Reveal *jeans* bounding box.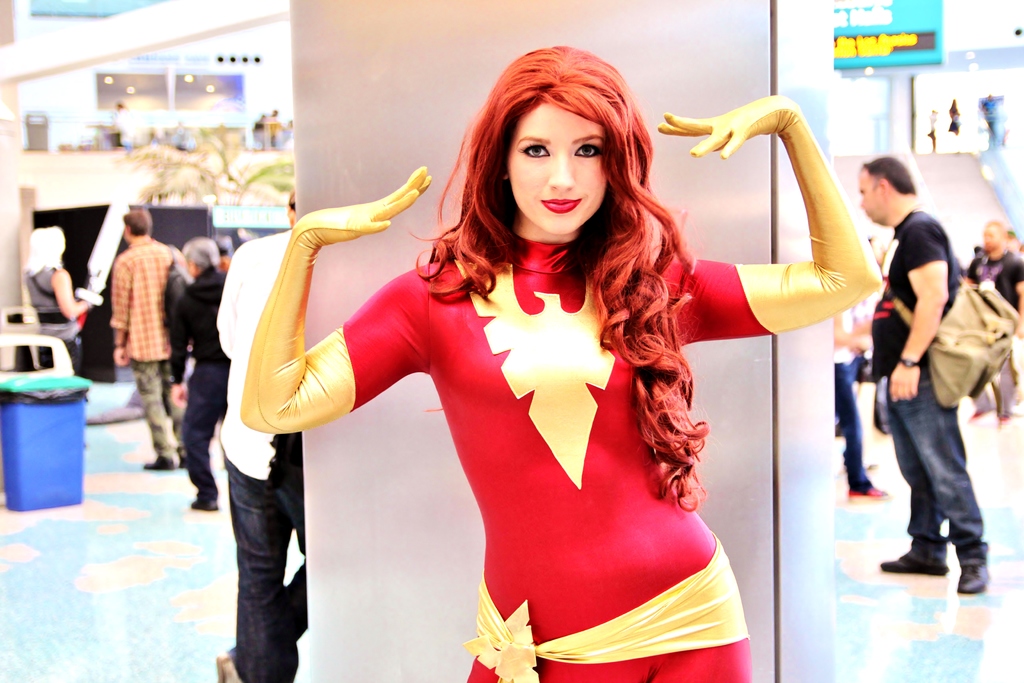
Revealed: bbox=(819, 353, 874, 488).
